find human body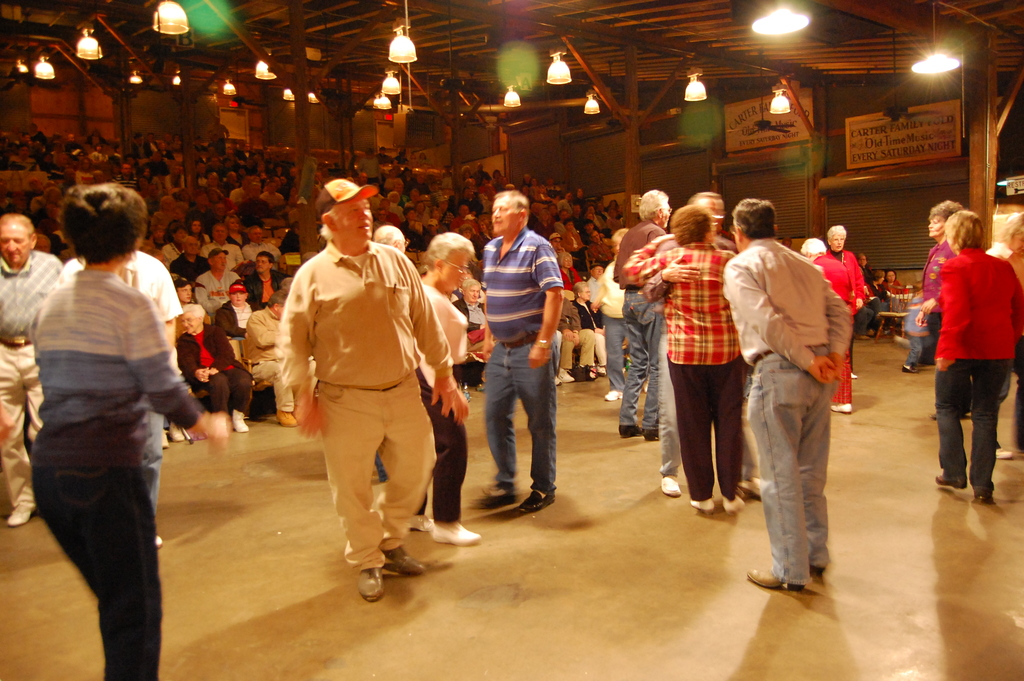
<box>212,284,256,330</box>
